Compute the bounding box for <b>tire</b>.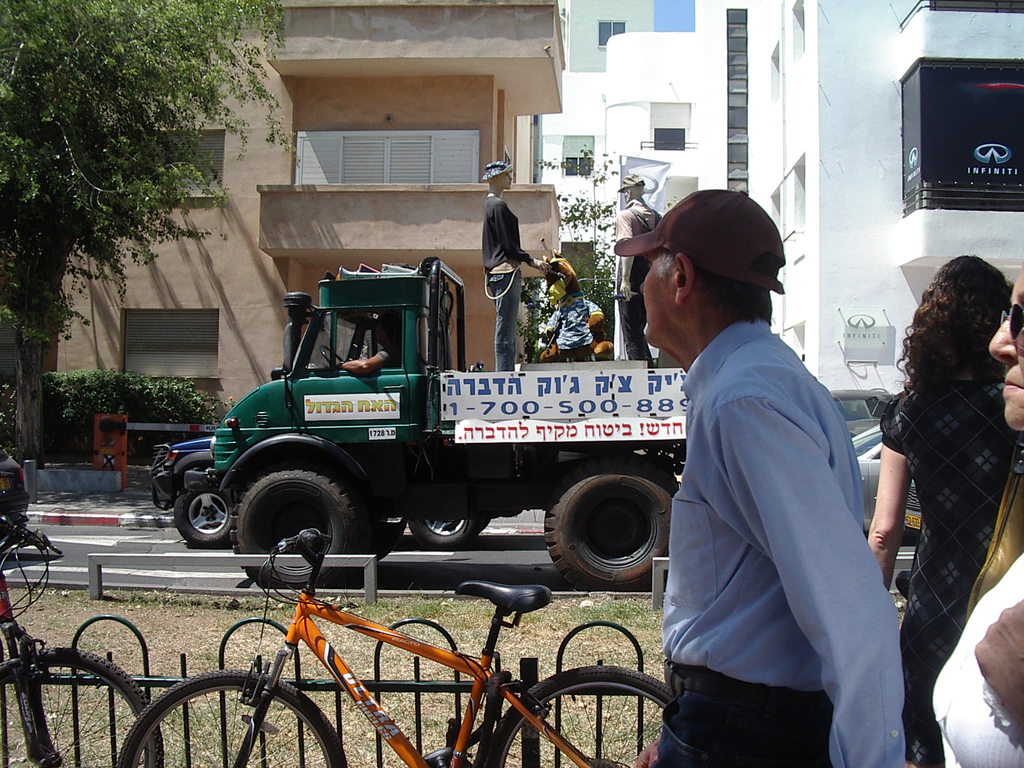
bbox(542, 452, 684, 595).
